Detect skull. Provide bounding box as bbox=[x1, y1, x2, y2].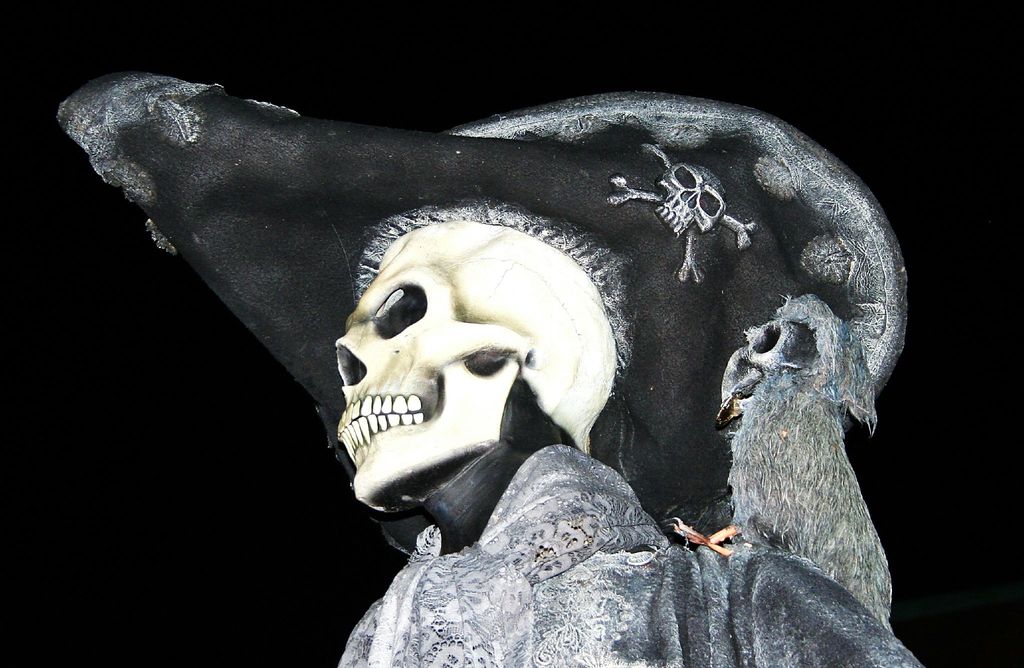
bbox=[336, 218, 614, 515].
